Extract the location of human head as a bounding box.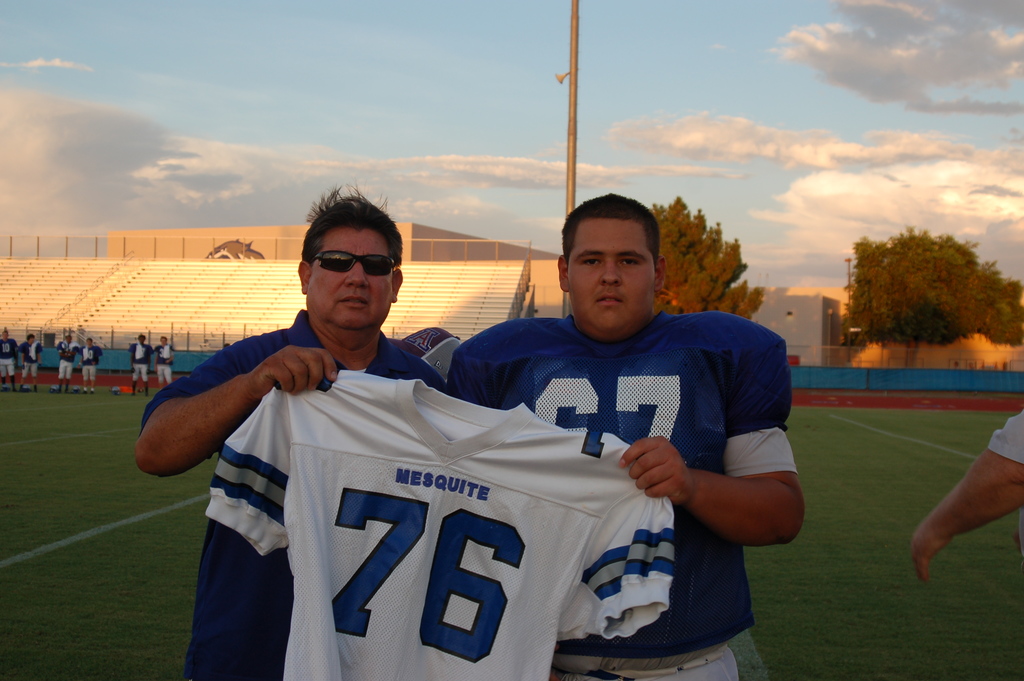
BBox(289, 197, 412, 340).
